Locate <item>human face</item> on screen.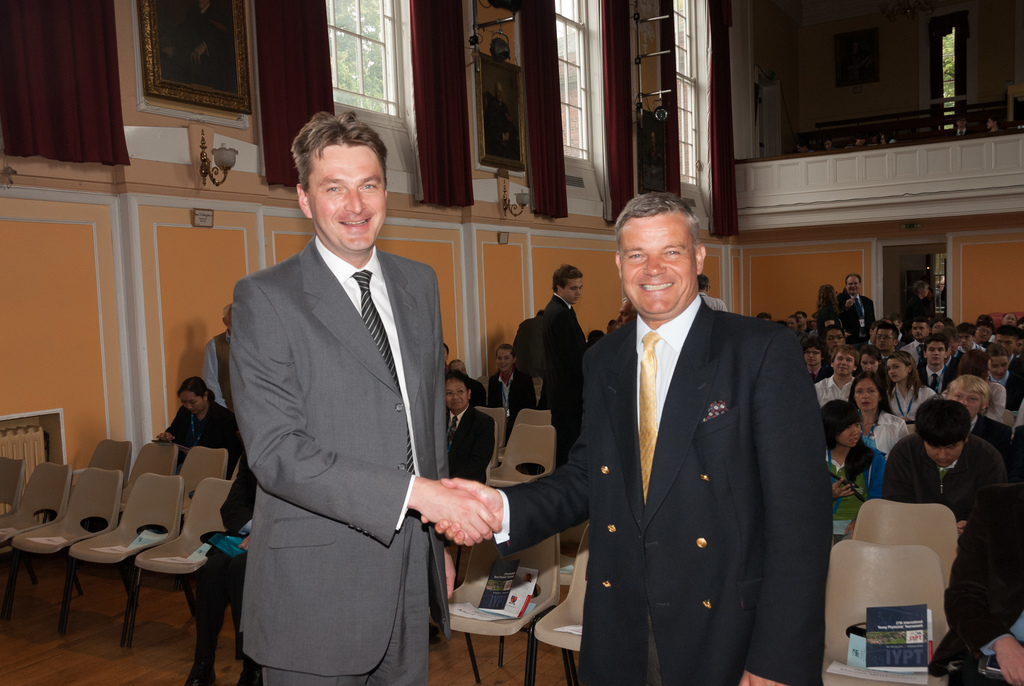
On screen at select_region(925, 438, 967, 468).
